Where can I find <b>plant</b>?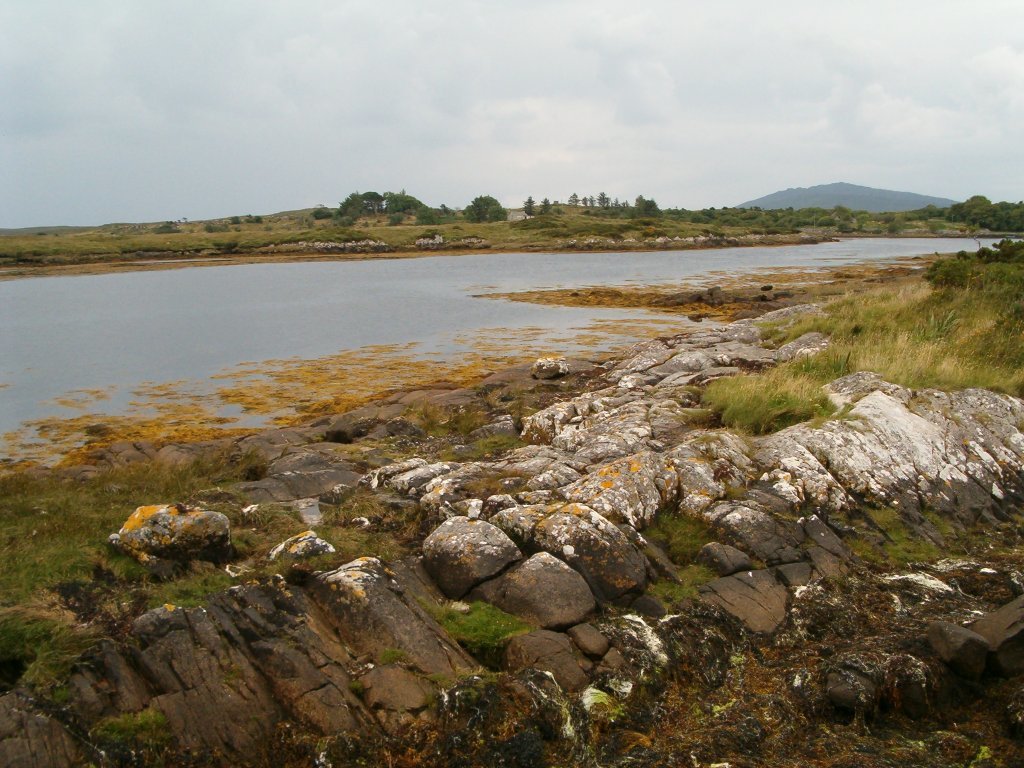
You can find it at select_region(641, 517, 711, 617).
